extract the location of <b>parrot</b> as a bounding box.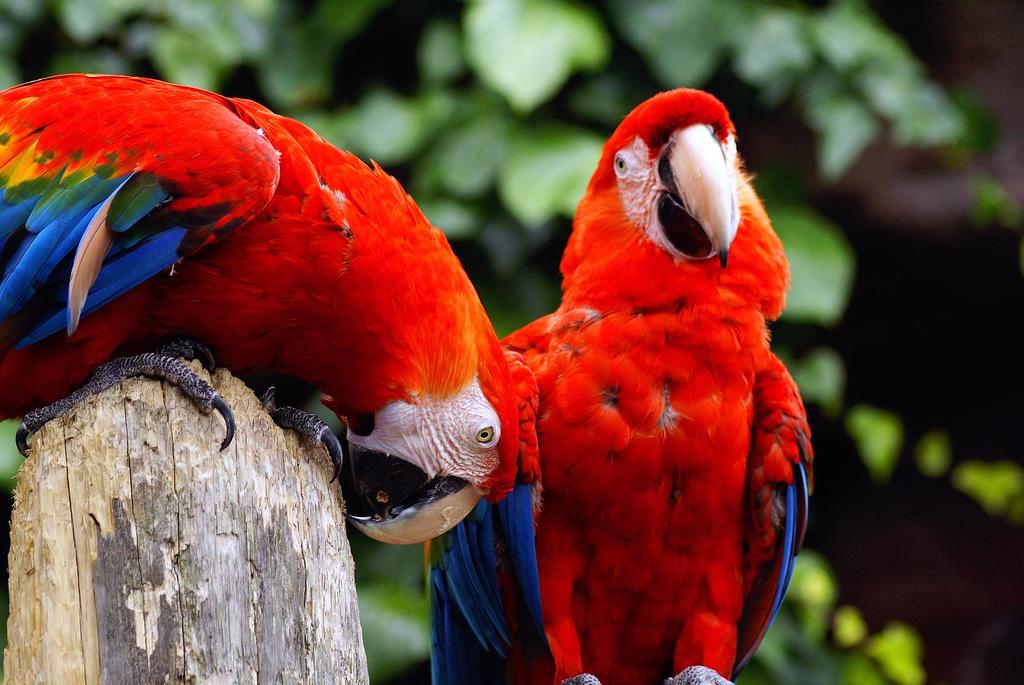
{"left": 0, "top": 69, "right": 523, "bottom": 541}.
